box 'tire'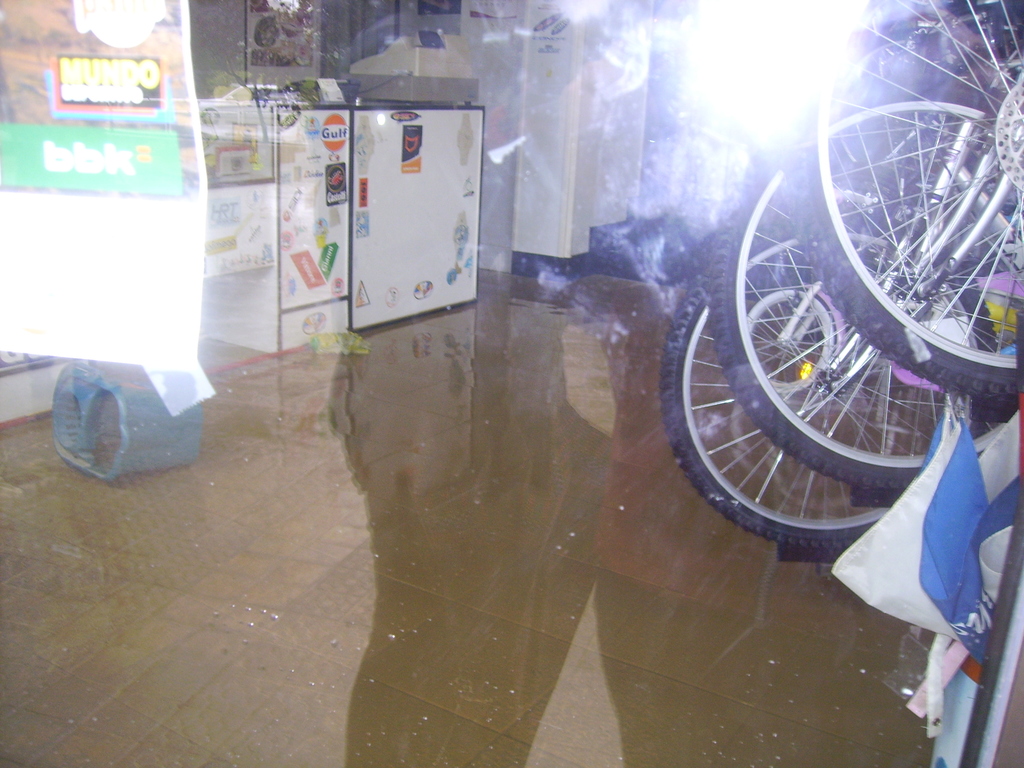
(x1=793, y1=0, x2=1023, y2=396)
